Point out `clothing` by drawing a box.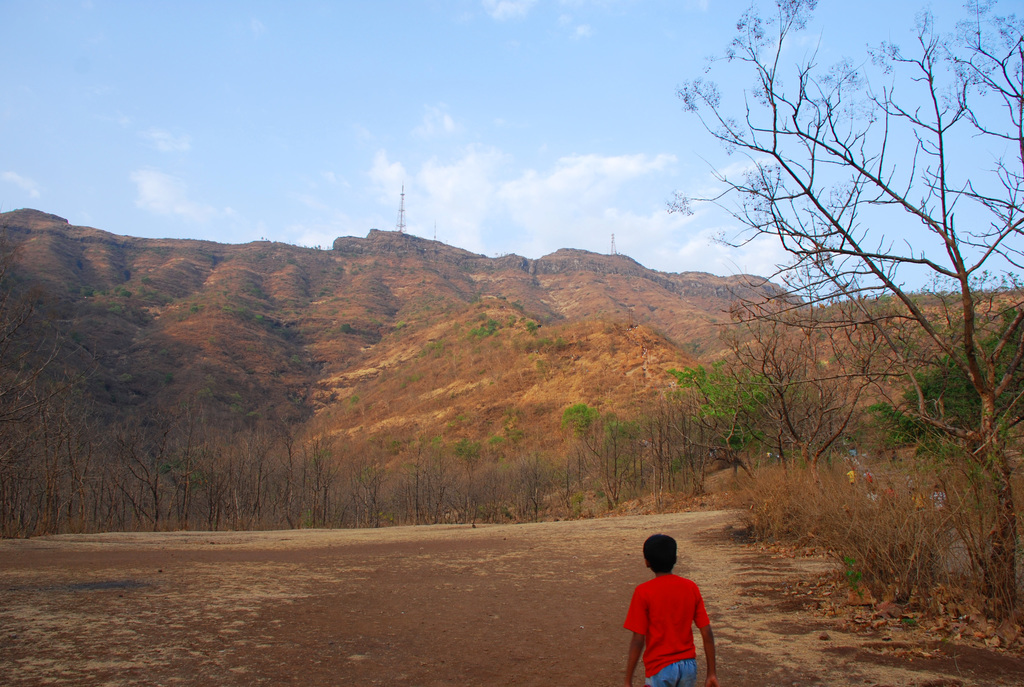
620,562,714,686.
